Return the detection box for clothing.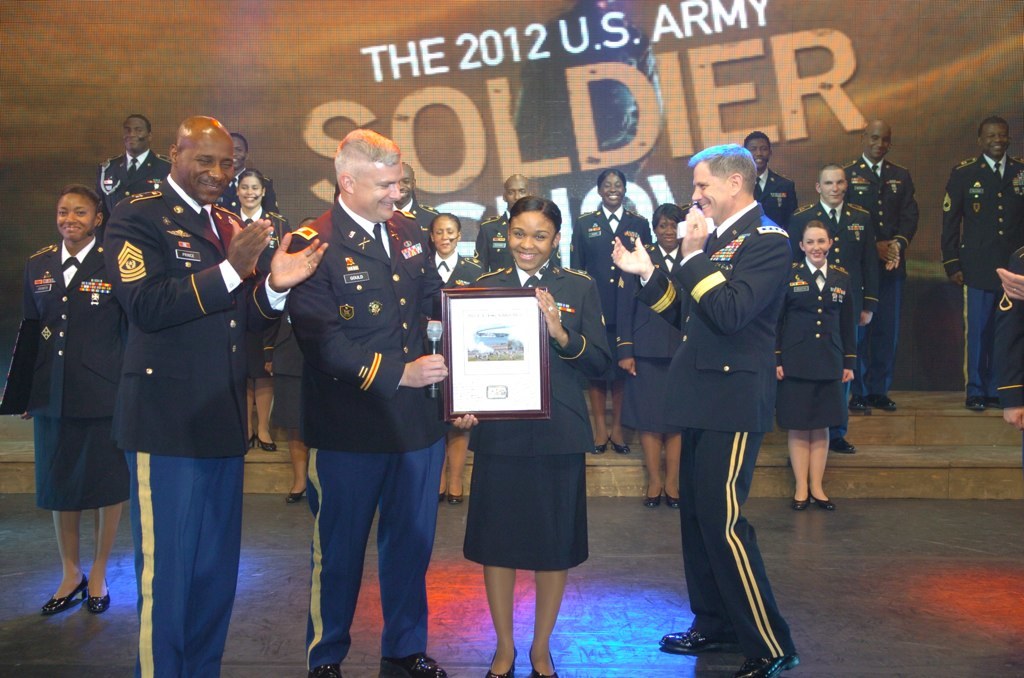
(474, 204, 561, 273).
